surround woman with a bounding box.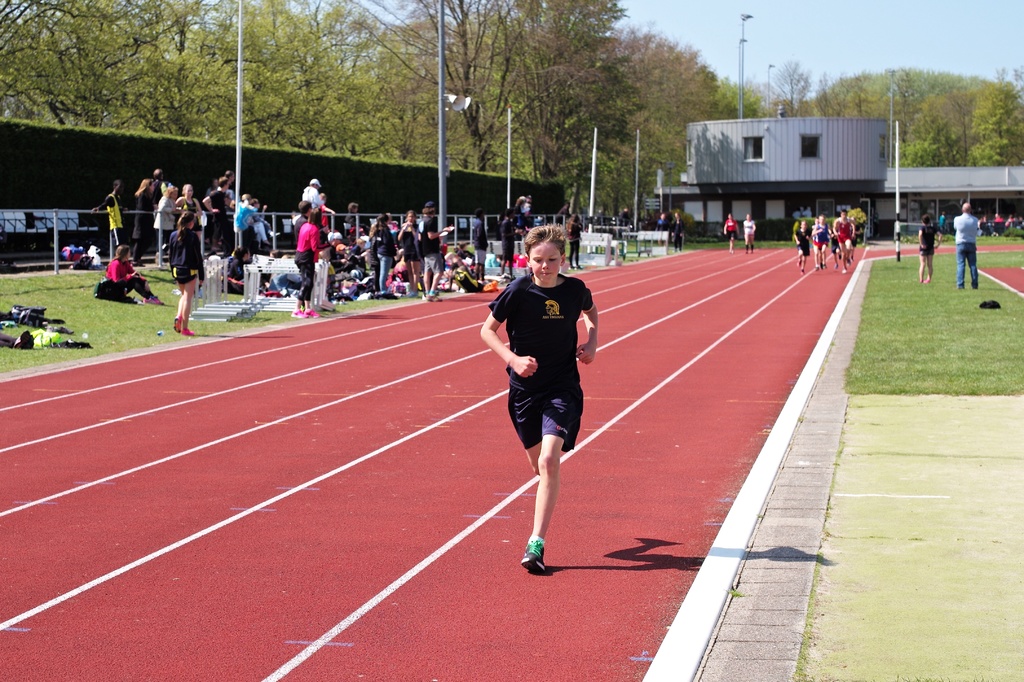
detection(177, 180, 202, 224).
